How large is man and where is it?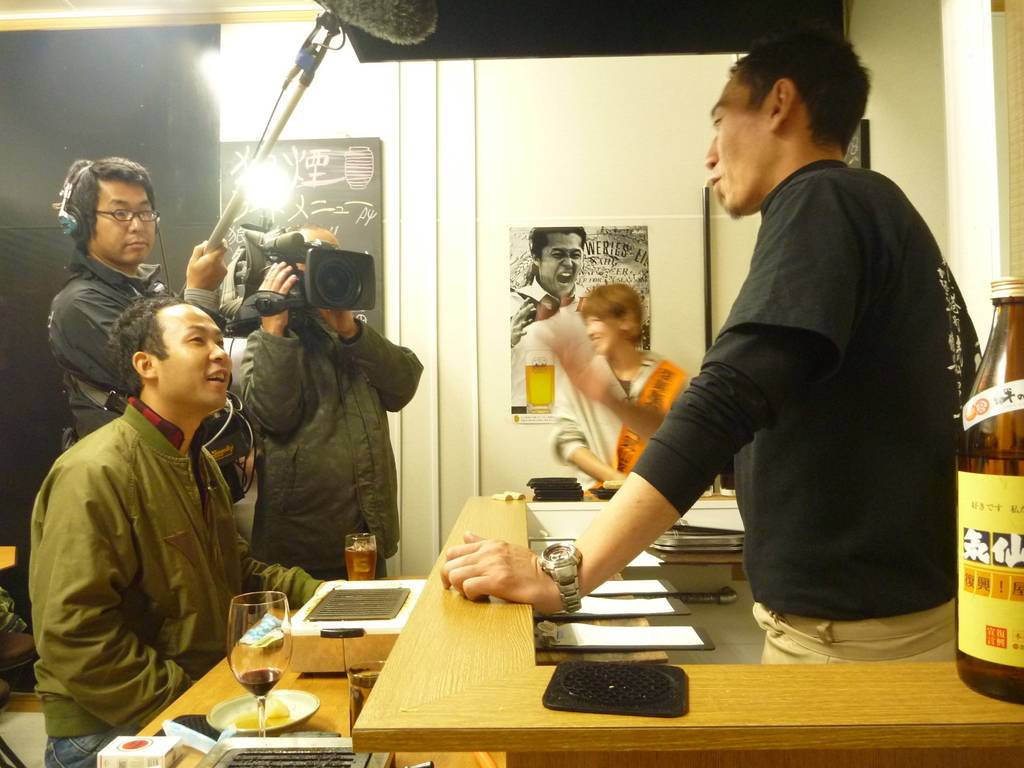
Bounding box: bbox(438, 22, 985, 666).
